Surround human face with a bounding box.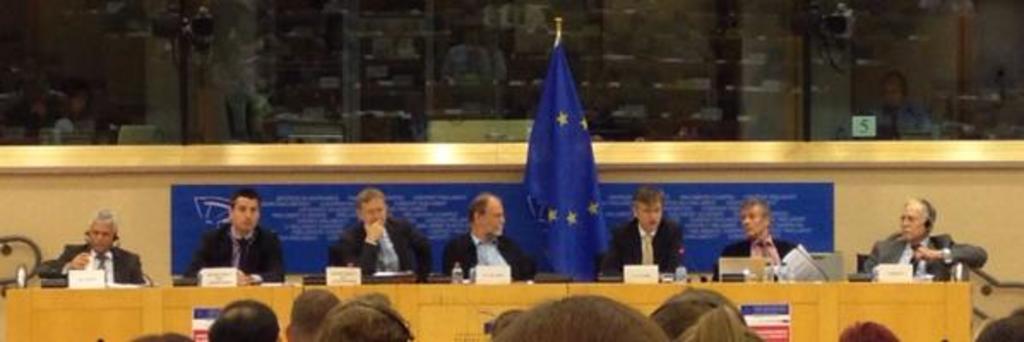
l=479, t=197, r=505, b=236.
